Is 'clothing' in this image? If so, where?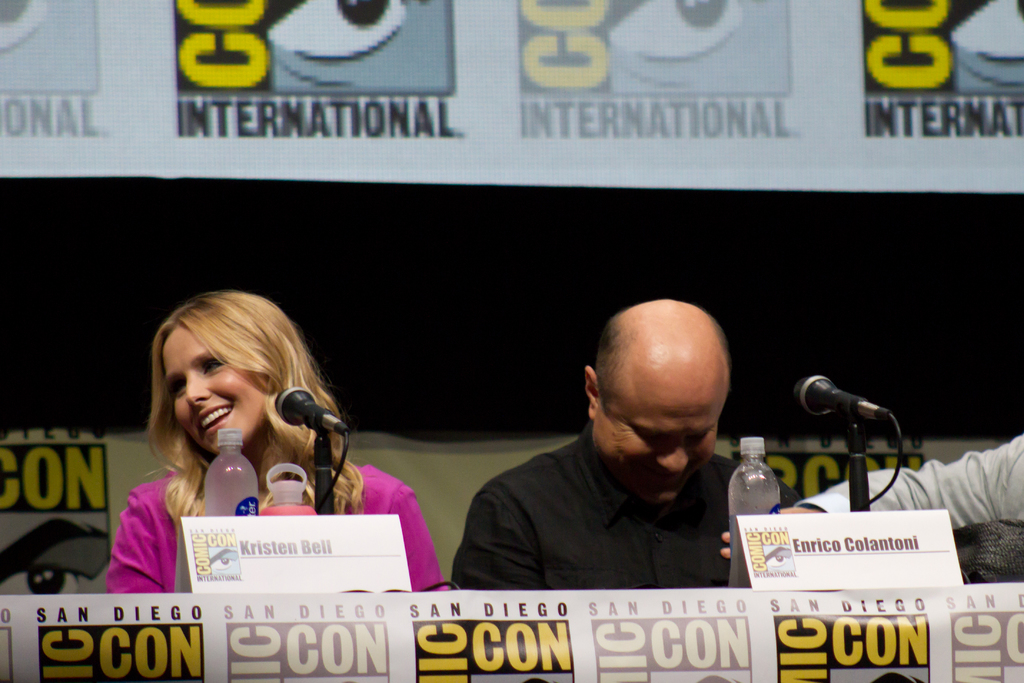
Yes, at 447,423,803,593.
